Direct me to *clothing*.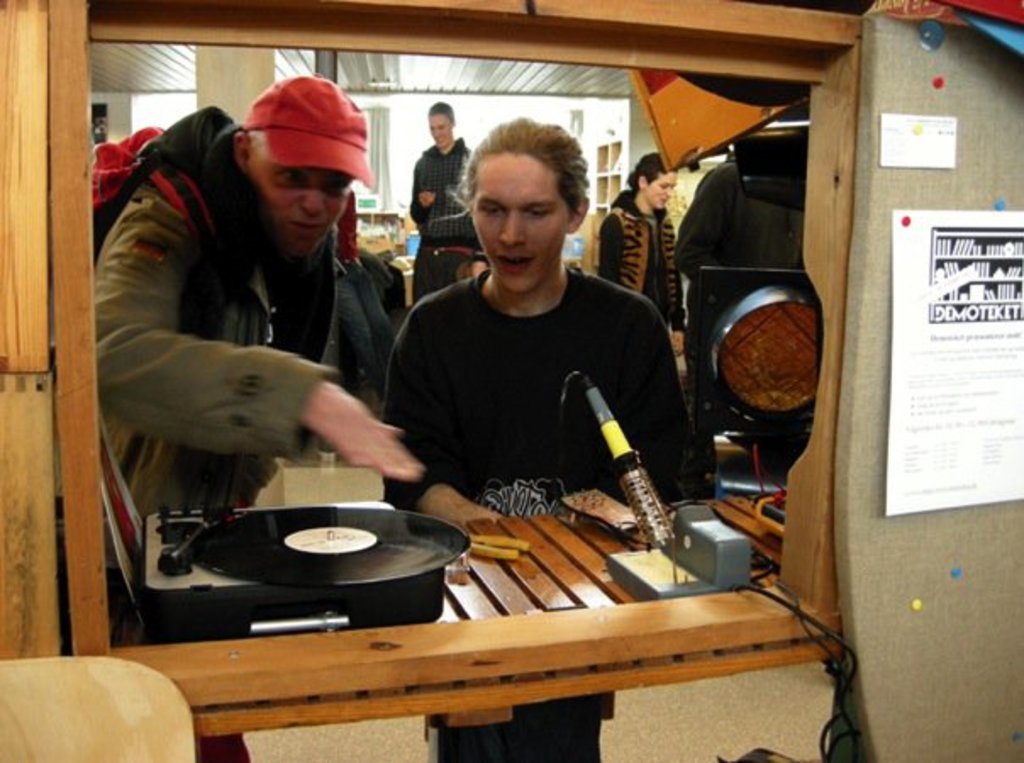
Direction: x1=93, y1=154, x2=353, y2=526.
